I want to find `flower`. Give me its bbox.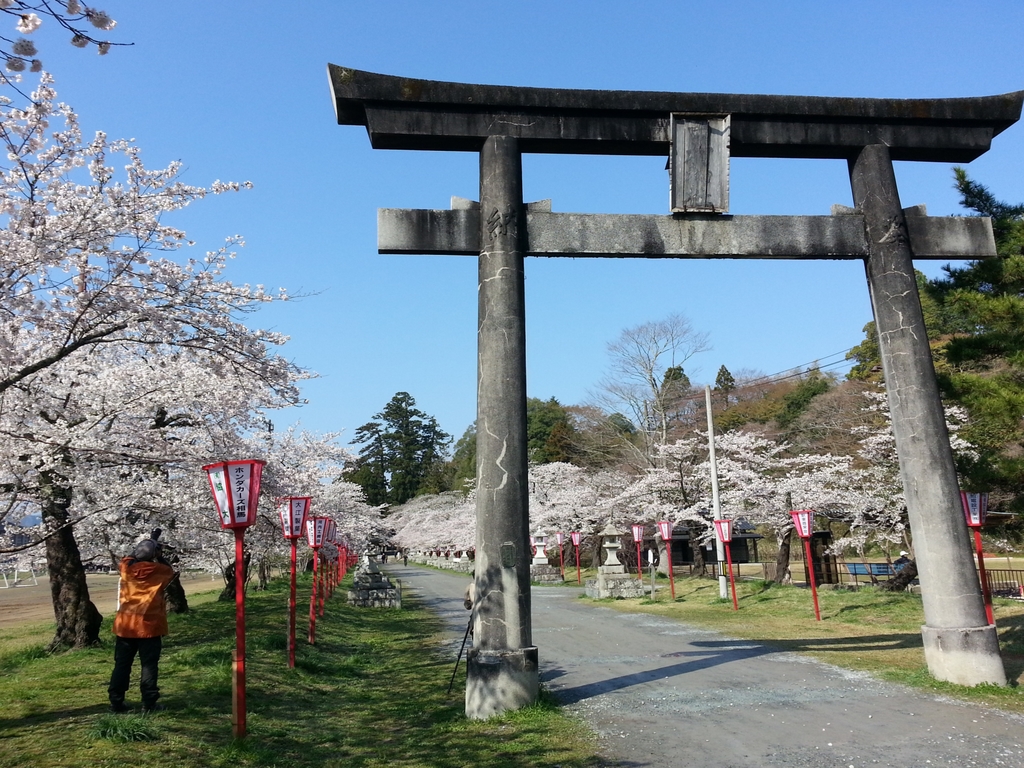
left=65, top=0, right=80, bottom=16.
